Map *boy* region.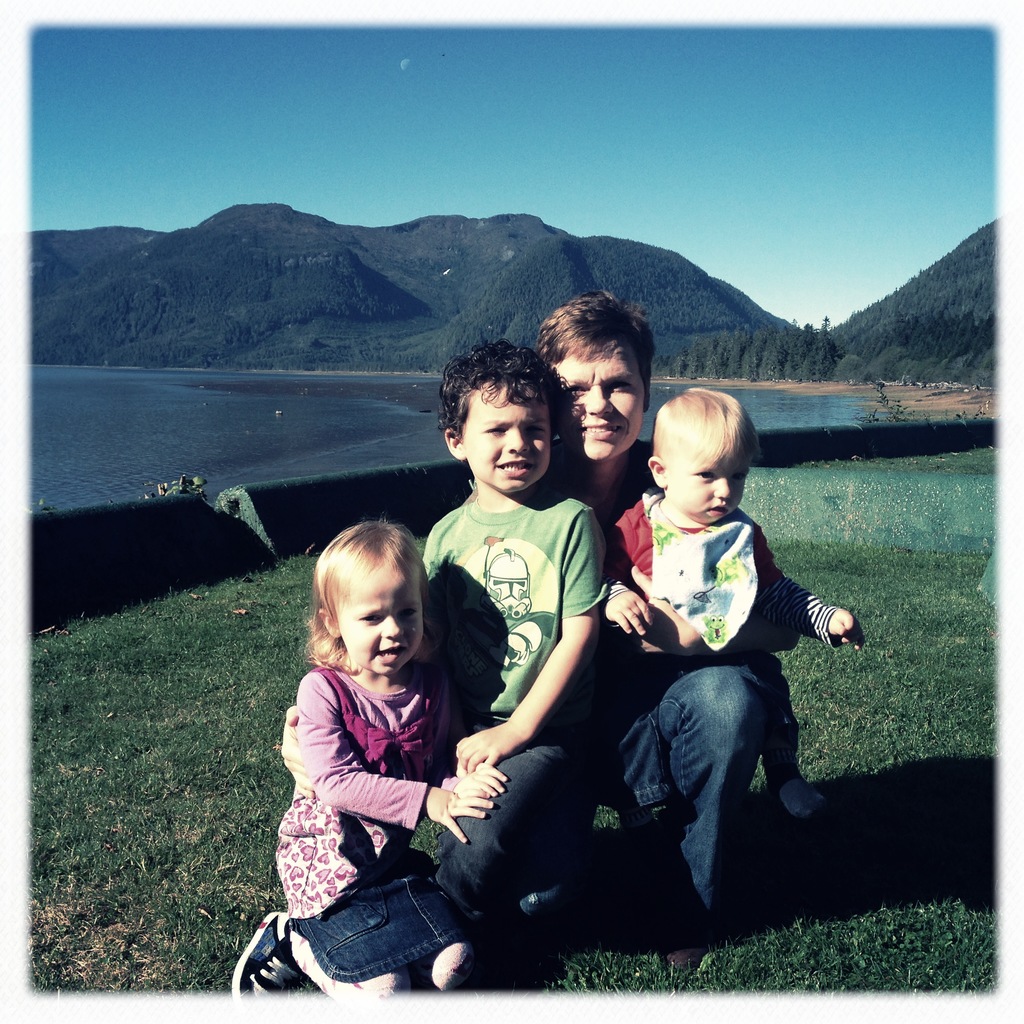
Mapped to bbox(388, 364, 644, 967).
